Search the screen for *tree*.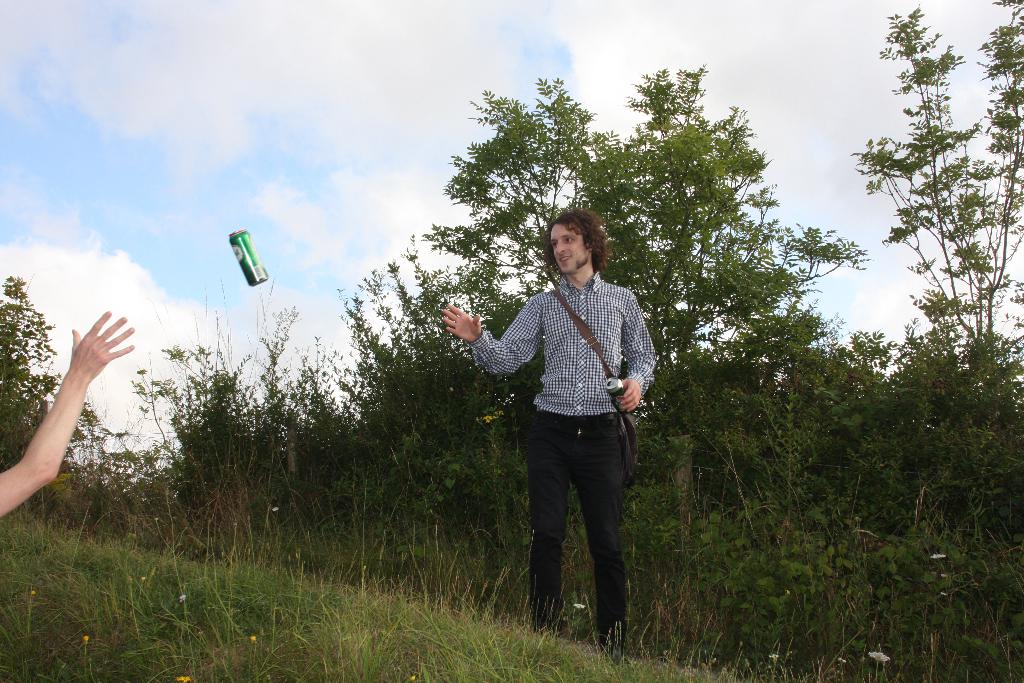
Found at (0,274,105,467).
